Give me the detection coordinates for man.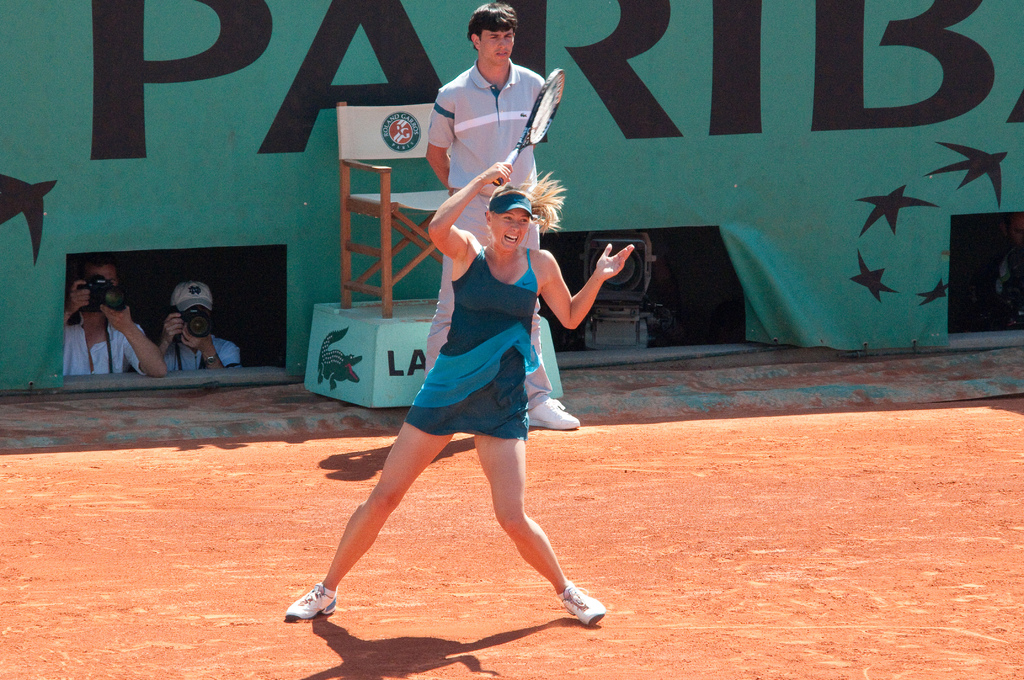
box(429, 2, 580, 433).
